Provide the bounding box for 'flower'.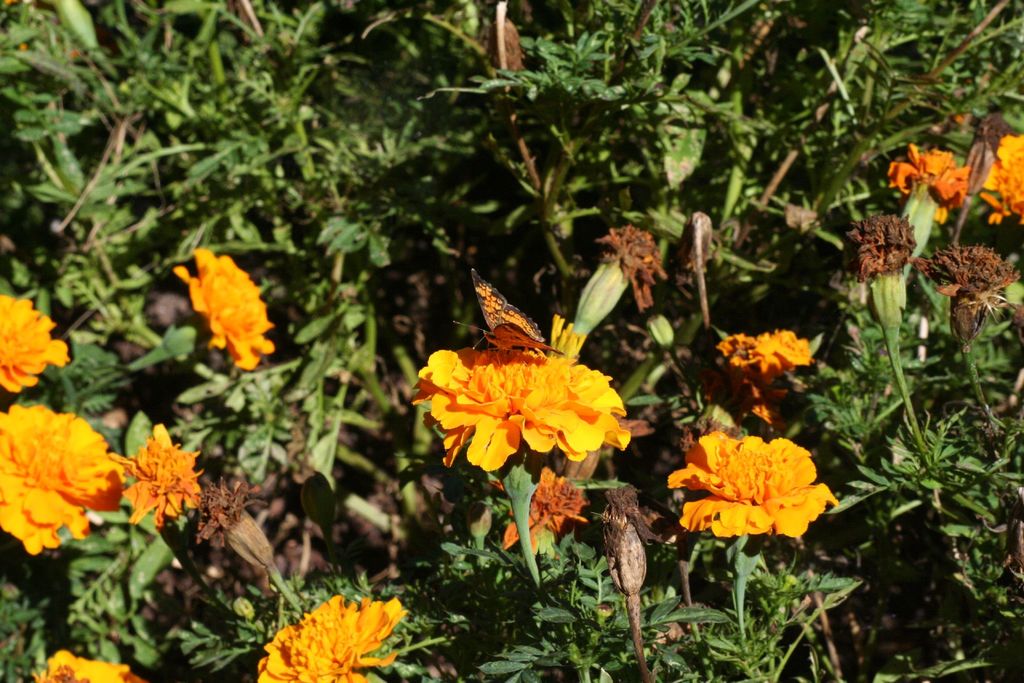
[601,483,662,600].
